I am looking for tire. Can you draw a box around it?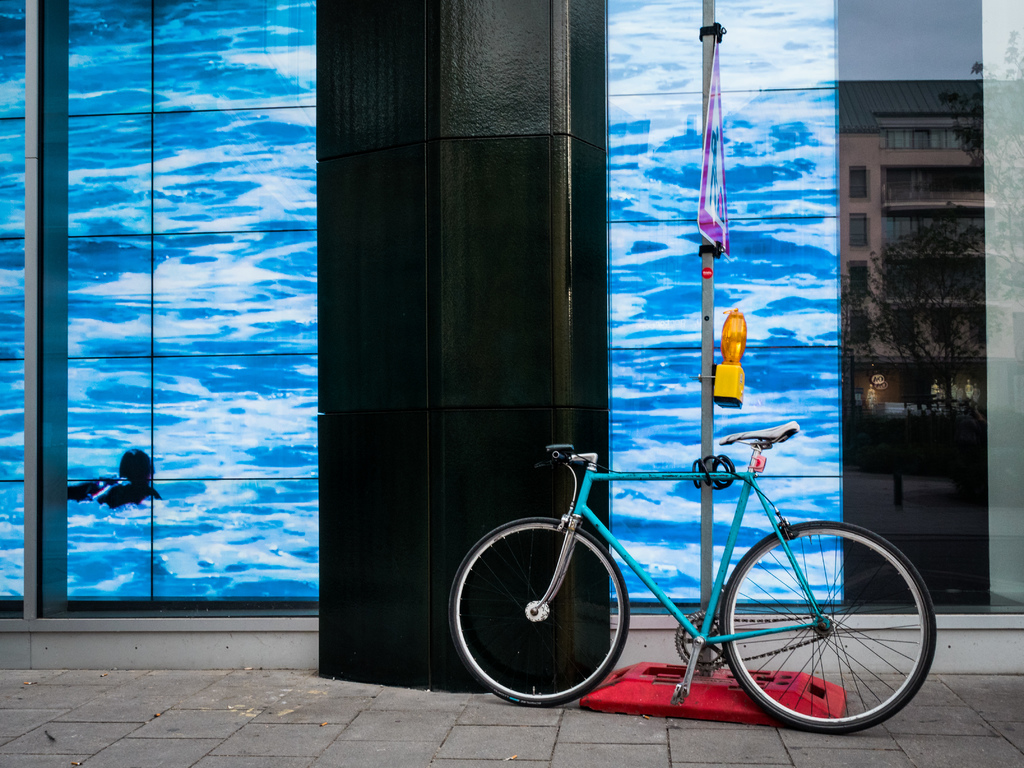
Sure, the bounding box is 447,517,631,707.
